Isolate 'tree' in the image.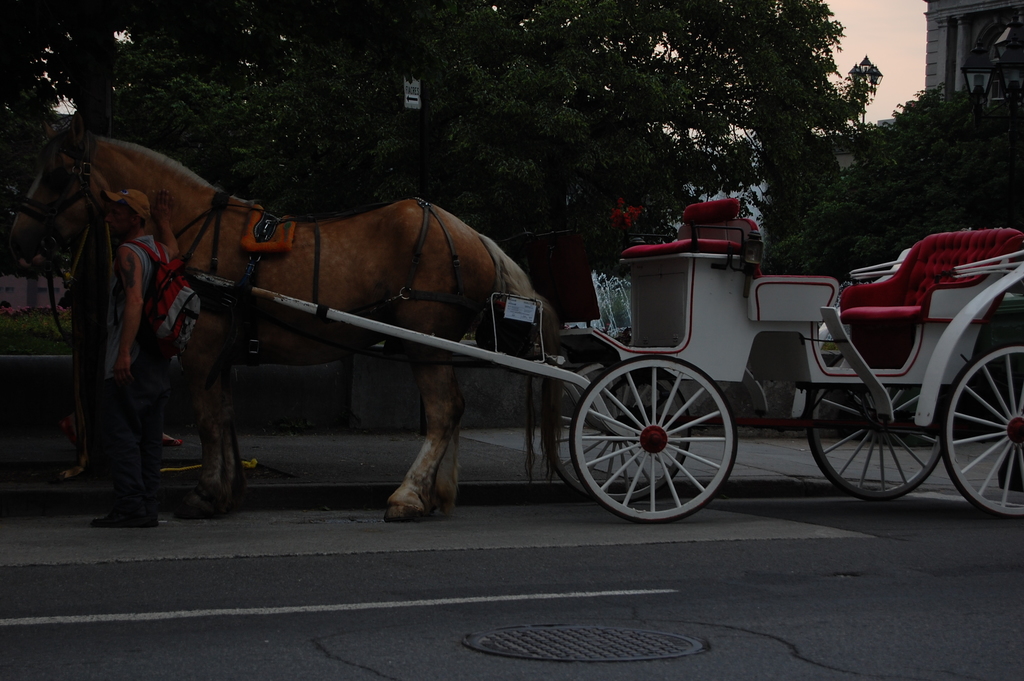
Isolated region: 0 0 860 311.
